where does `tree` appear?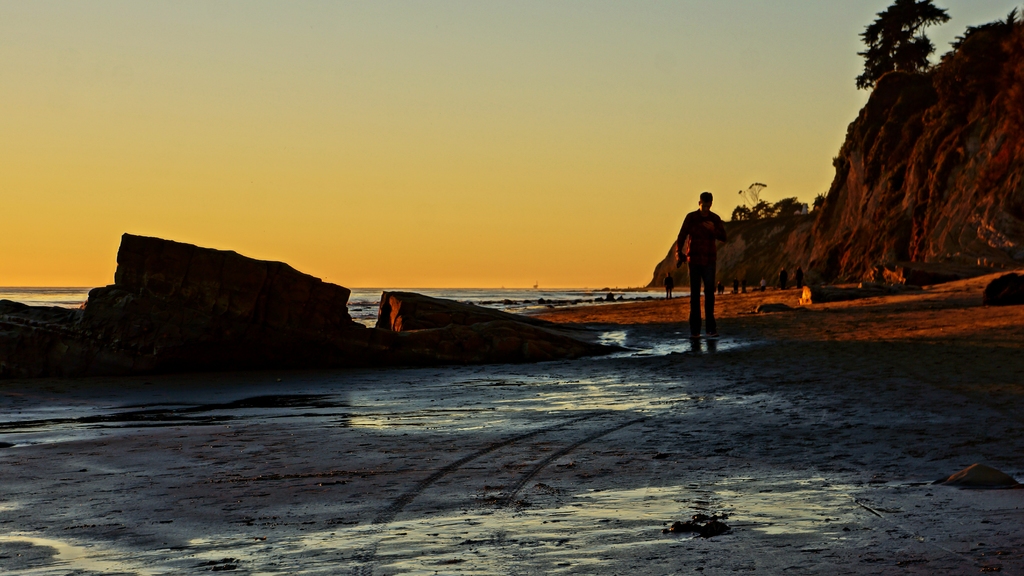
Appears at <region>724, 198, 750, 221</region>.
